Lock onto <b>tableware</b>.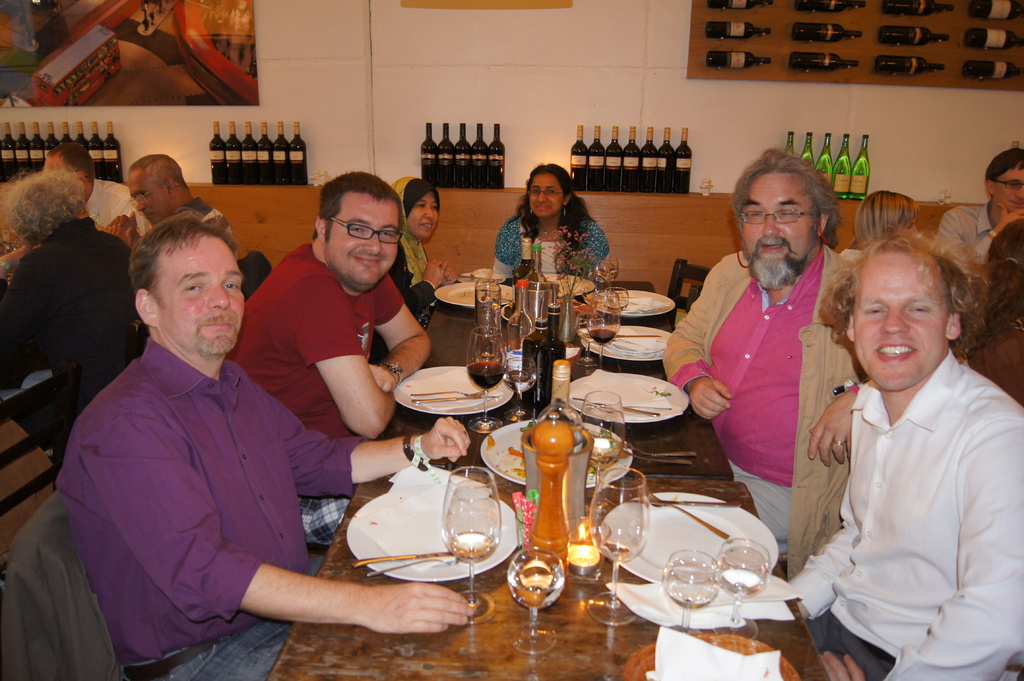
Locked: [467,330,504,416].
